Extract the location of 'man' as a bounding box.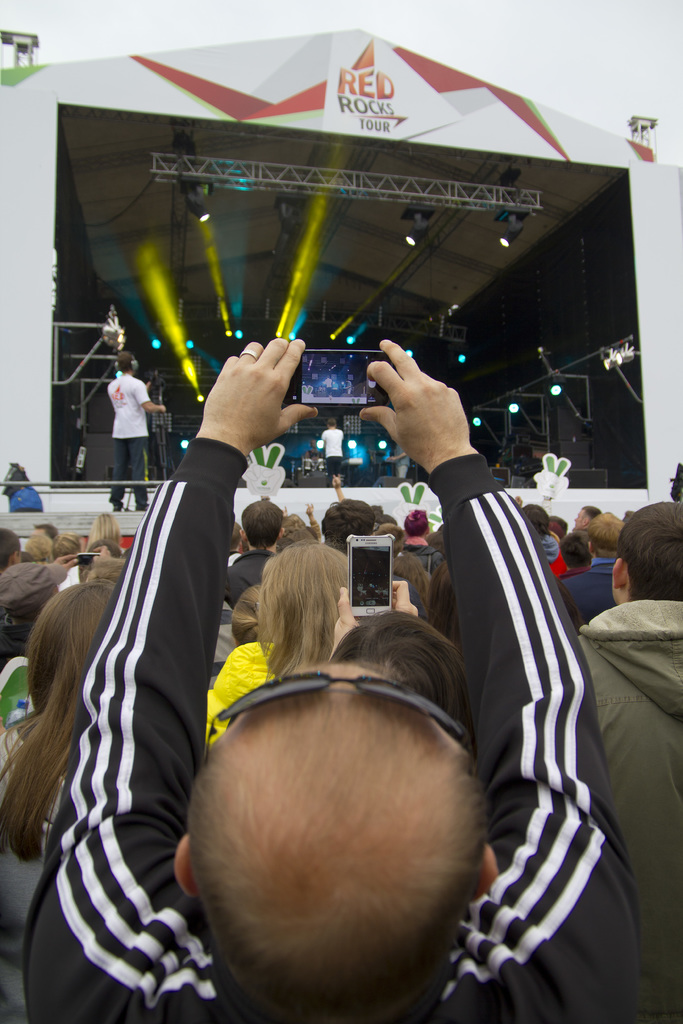
[x1=105, y1=352, x2=167, y2=505].
